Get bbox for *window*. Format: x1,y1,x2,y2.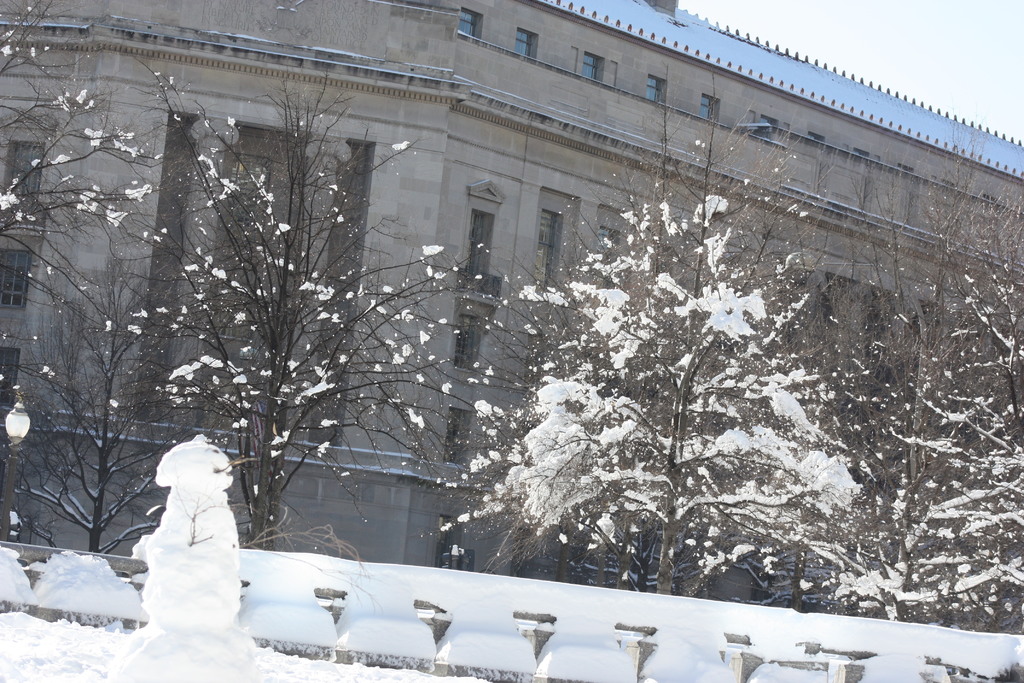
456,4,481,38.
